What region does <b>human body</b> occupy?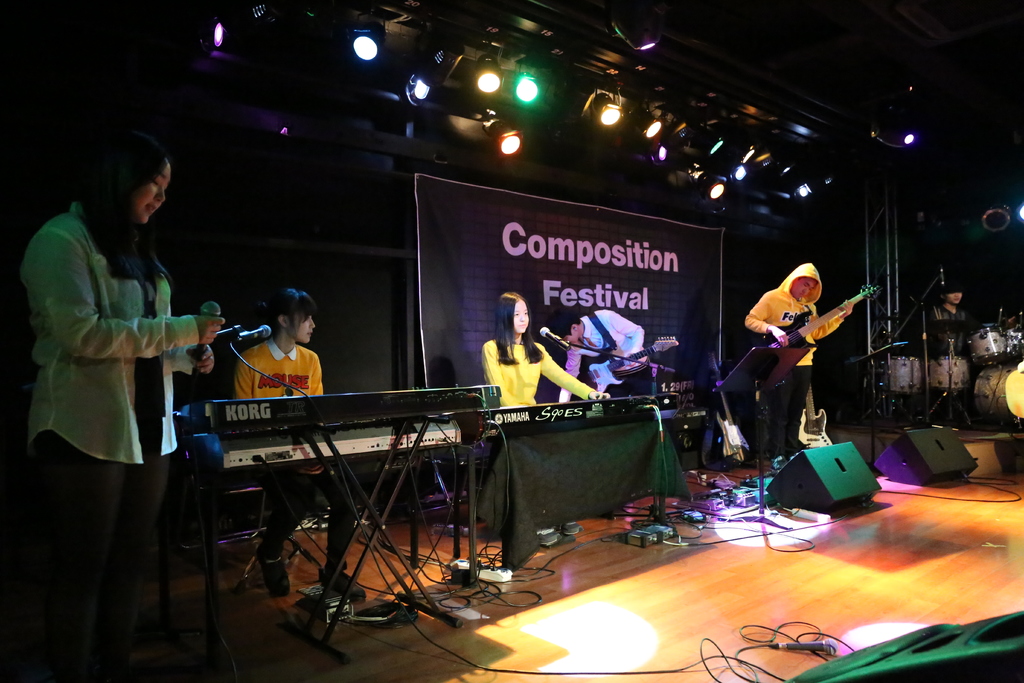
bbox=[19, 119, 220, 682].
